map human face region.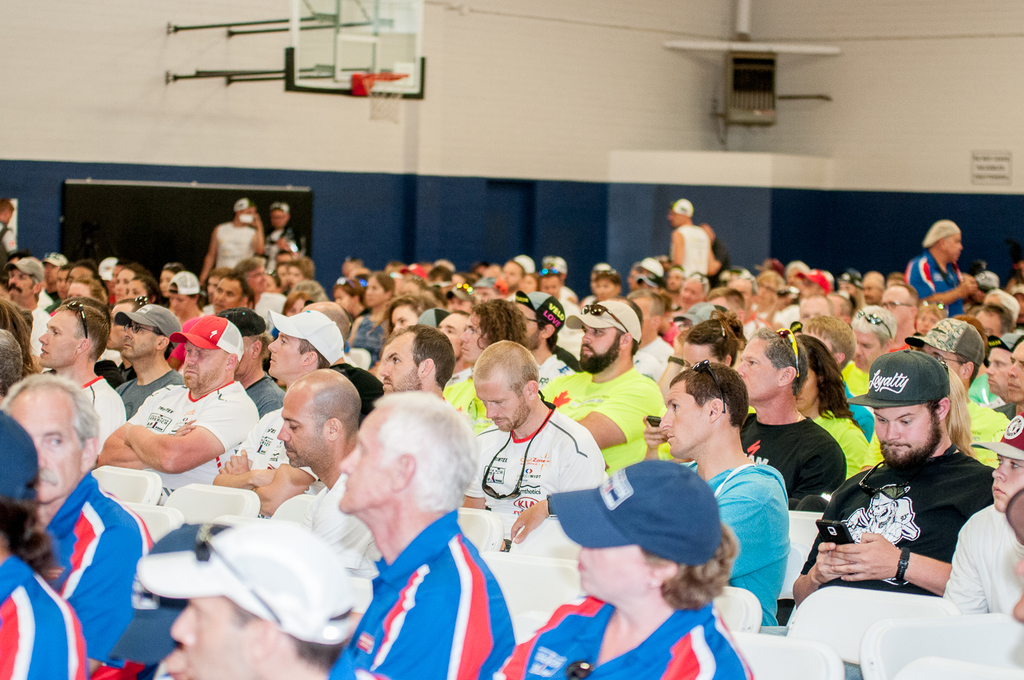
Mapped to 924, 352, 963, 372.
